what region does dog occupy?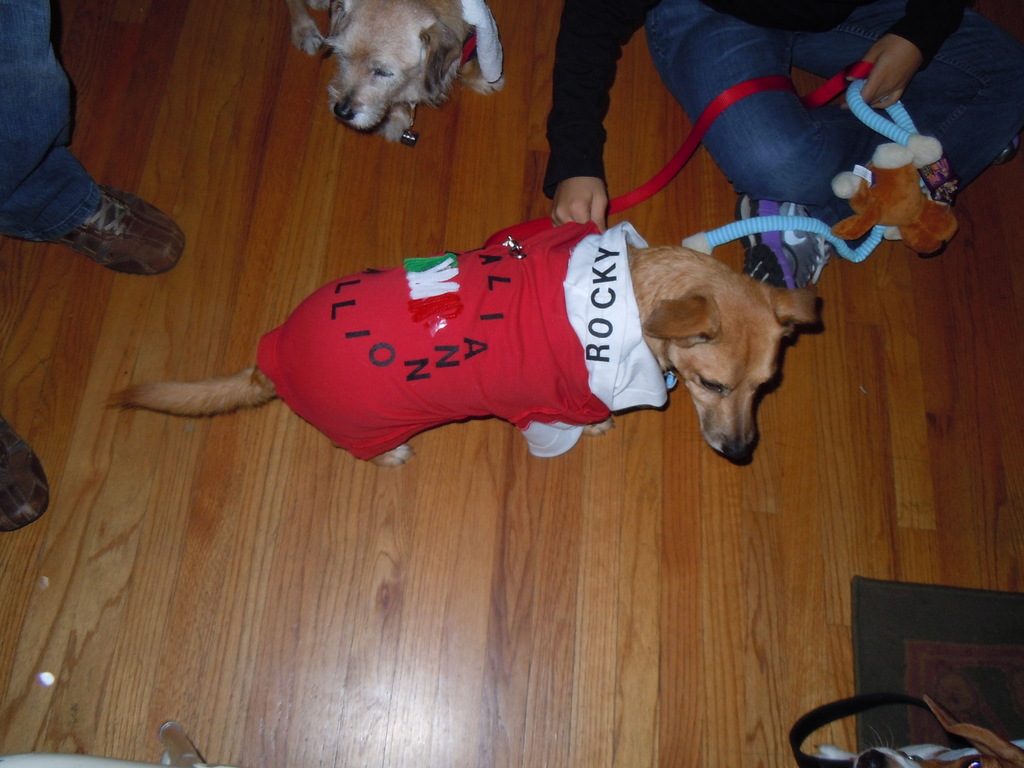
bbox=(644, 0, 959, 261).
